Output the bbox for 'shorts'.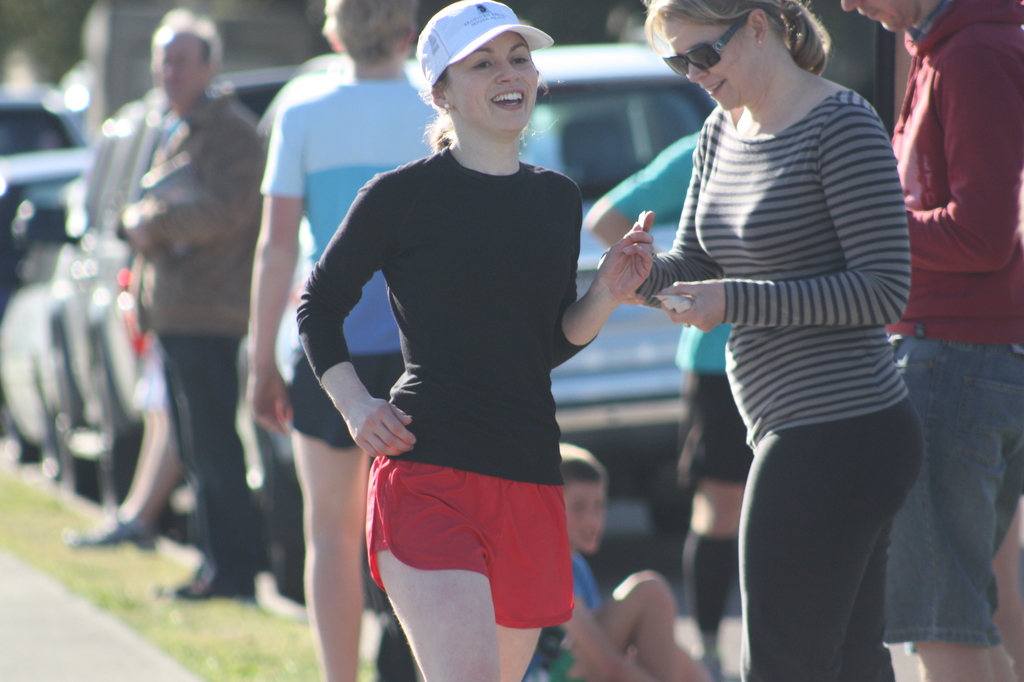
[286, 351, 405, 450].
